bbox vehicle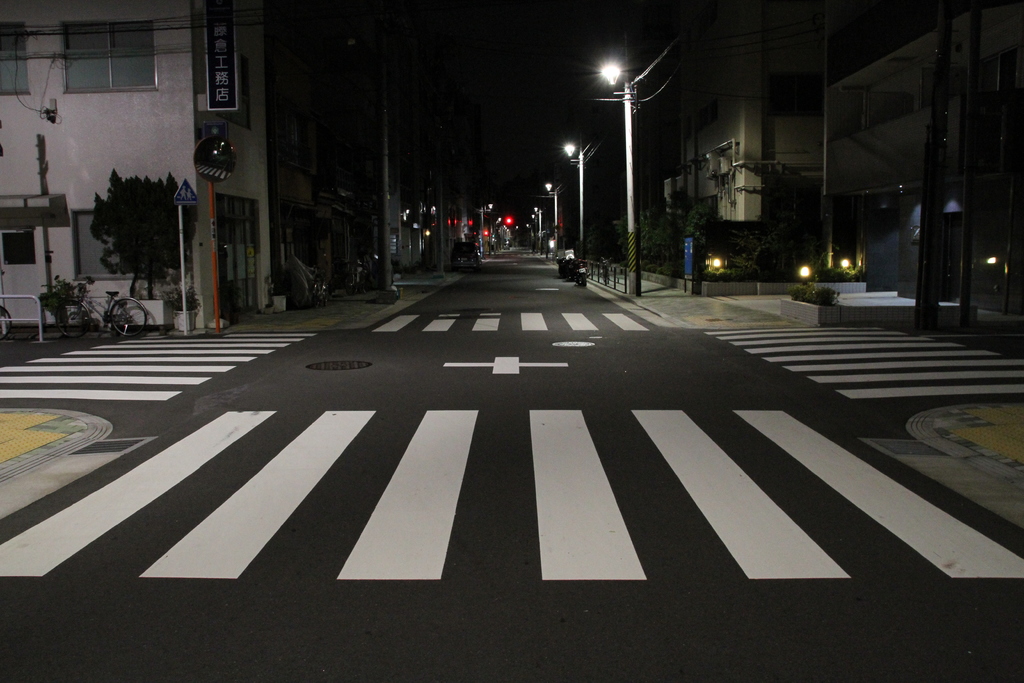
(551, 249, 591, 292)
